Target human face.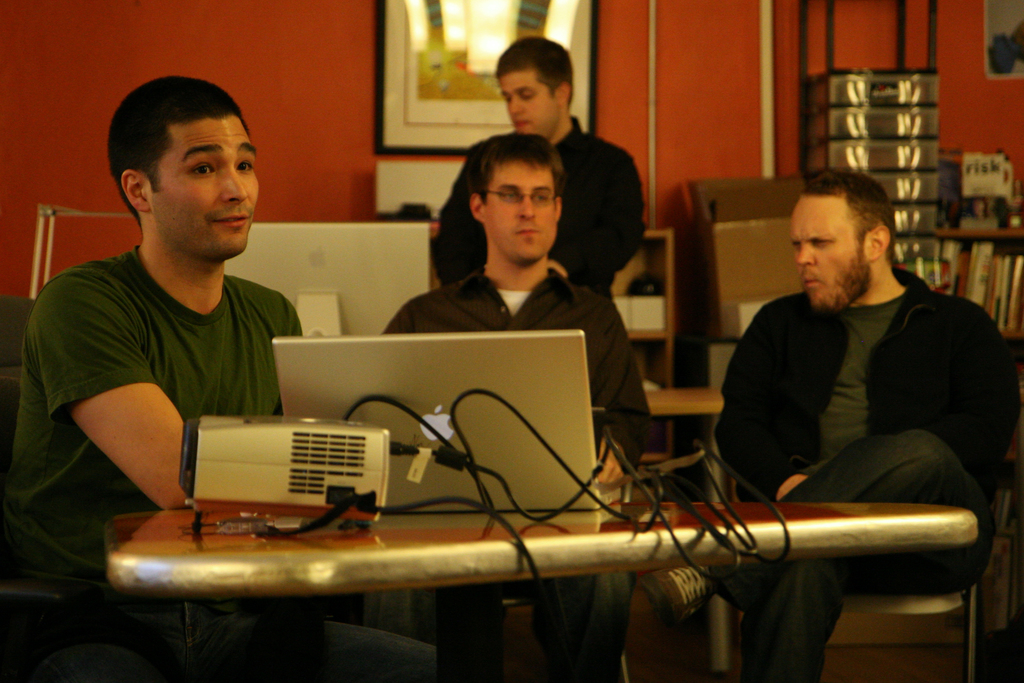
Target region: <region>484, 164, 557, 261</region>.
